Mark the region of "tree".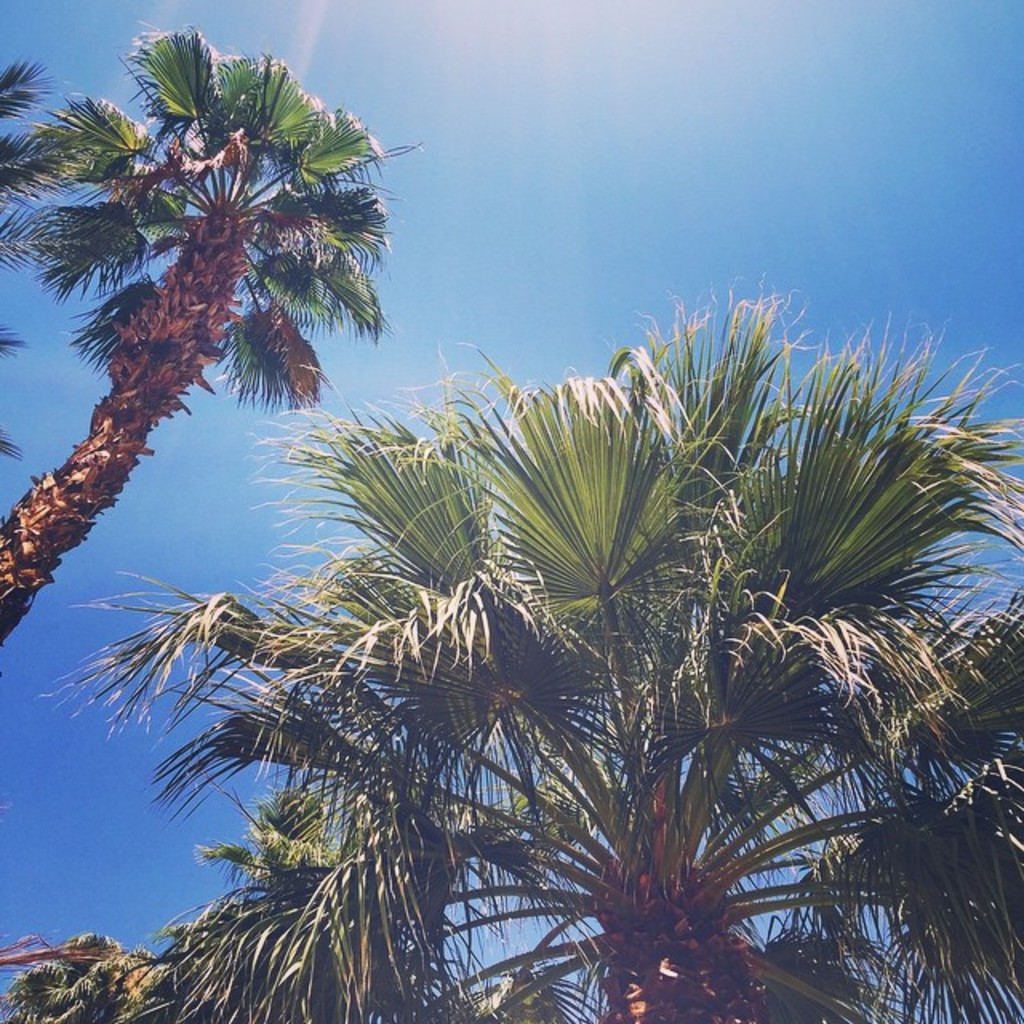
Region: (45, 250, 1022, 1022).
